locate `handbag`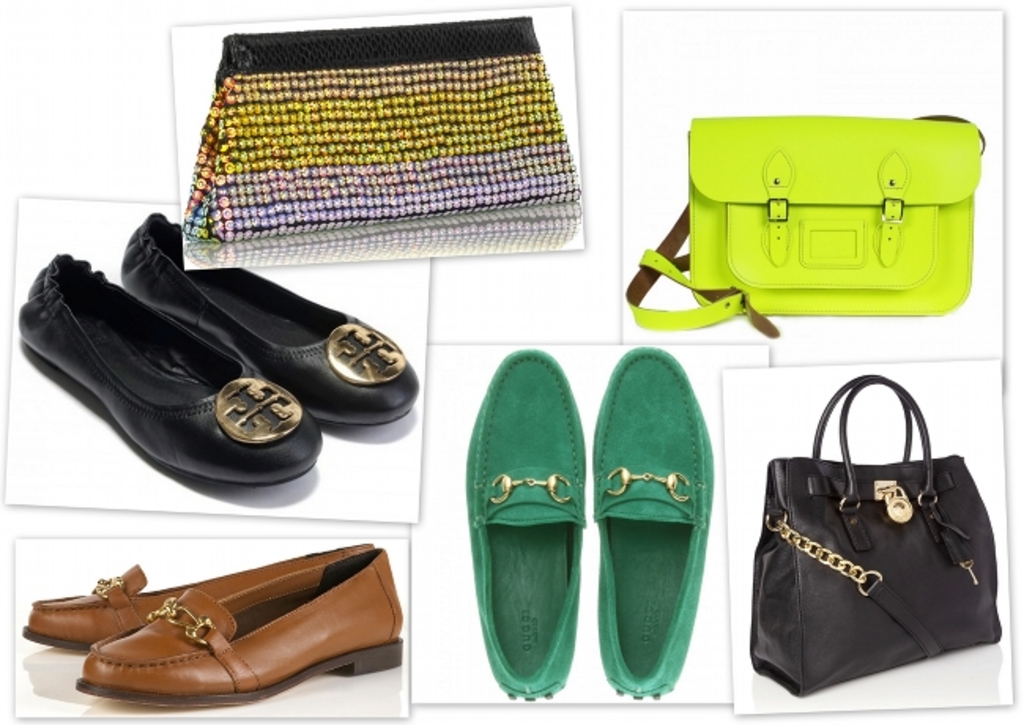
(left=622, top=117, right=985, bottom=339)
